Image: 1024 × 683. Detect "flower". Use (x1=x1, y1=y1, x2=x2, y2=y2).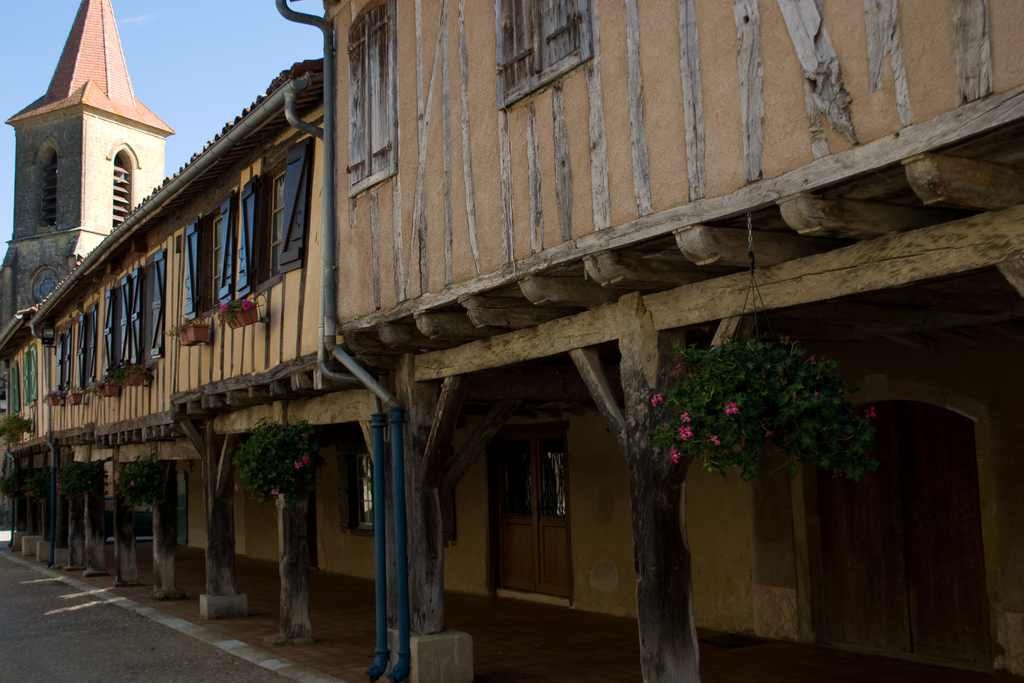
(x1=869, y1=410, x2=877, y2=422).
